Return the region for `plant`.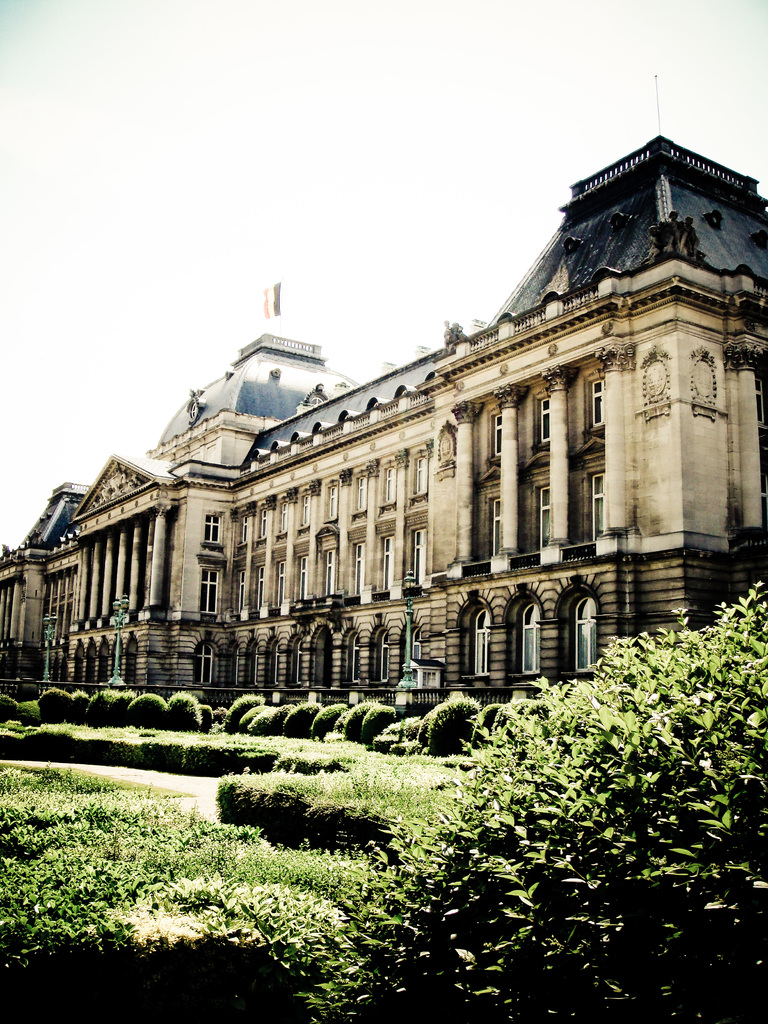
crop(356, 701, 408, 744).
